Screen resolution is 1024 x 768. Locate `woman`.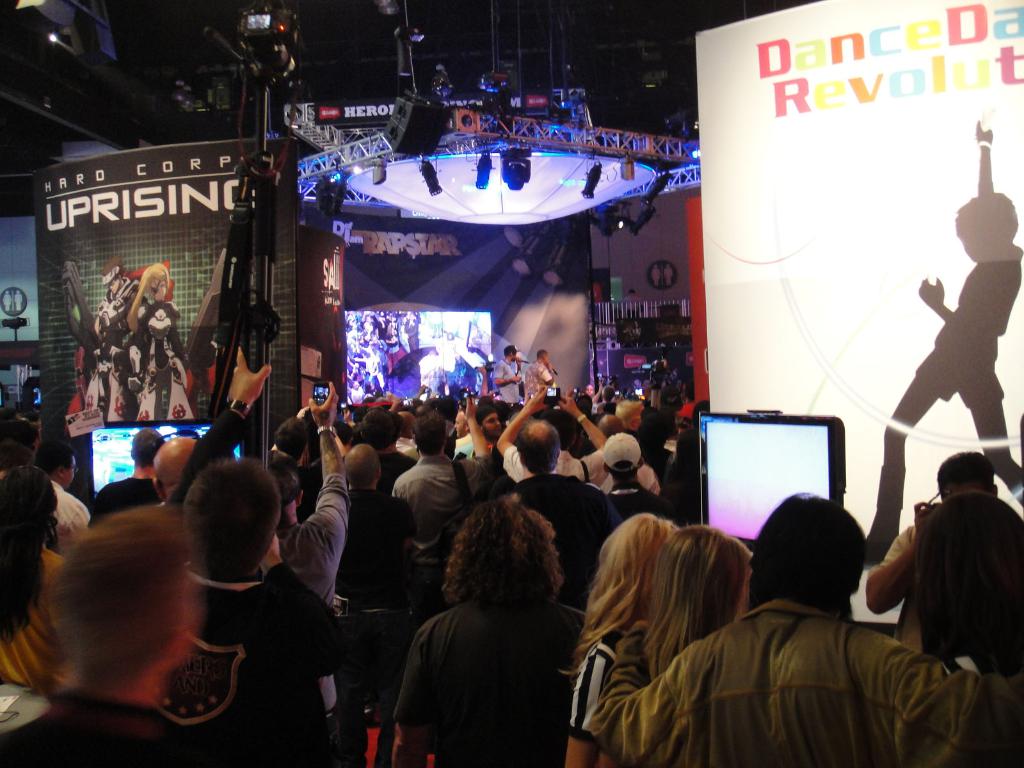
556/517/675/767.
